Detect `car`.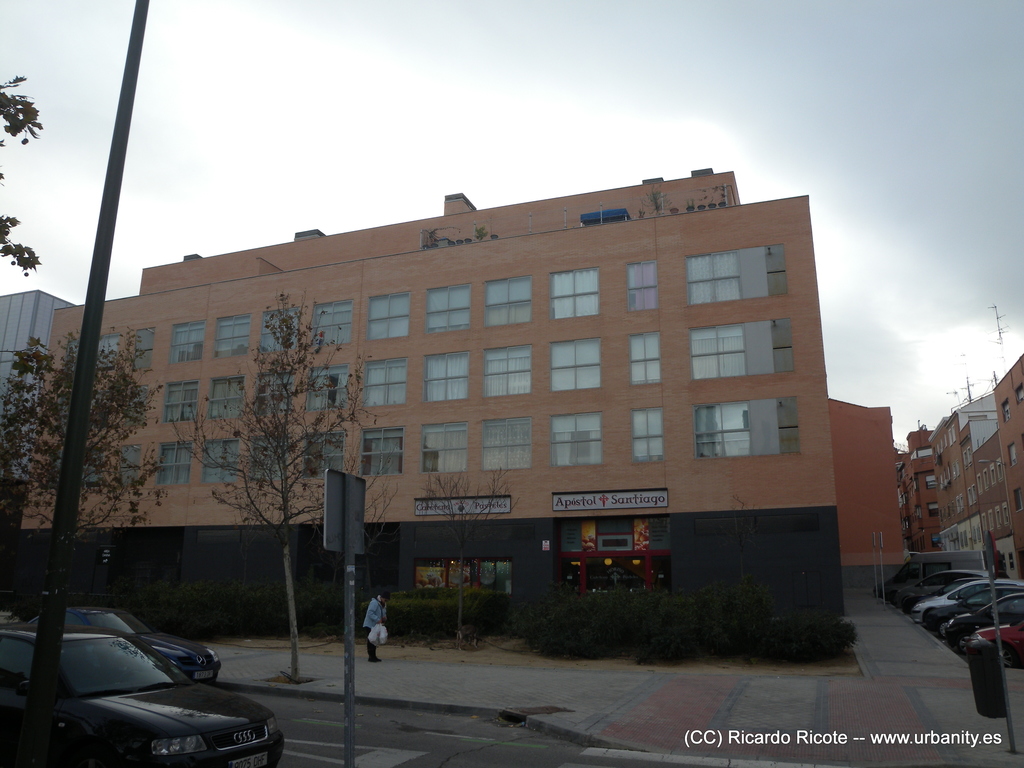
Detected at left=949, top=620, right=1023, bottom=664.
